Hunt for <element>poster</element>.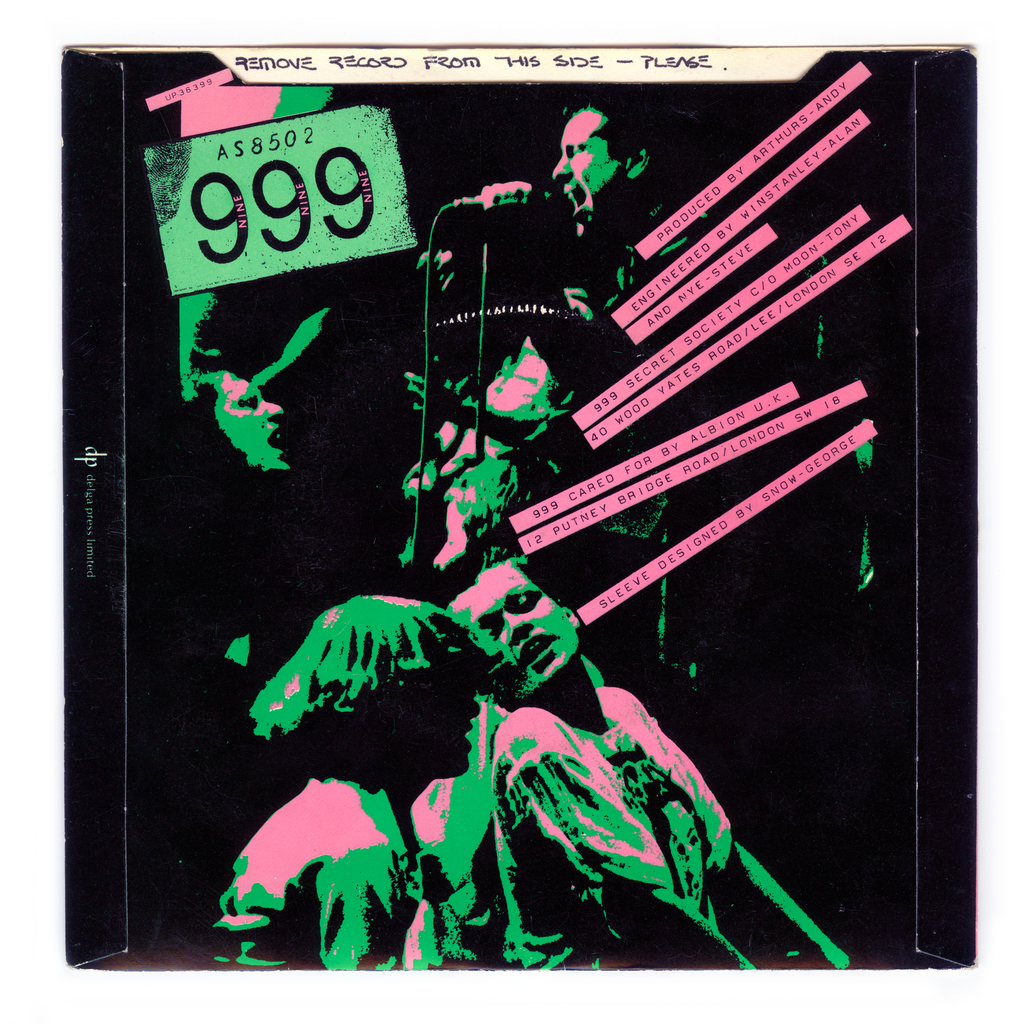
Hunted down at detection(2, 0, 1019, 1015).
